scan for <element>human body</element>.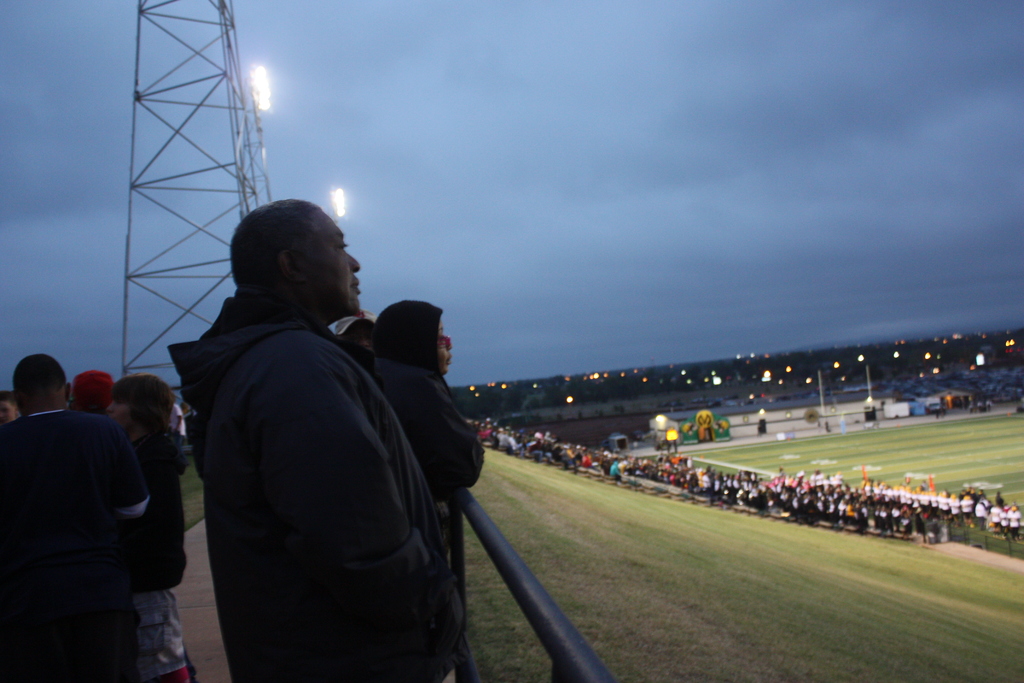
Scan result: <box>374,300,489,499</box>.
